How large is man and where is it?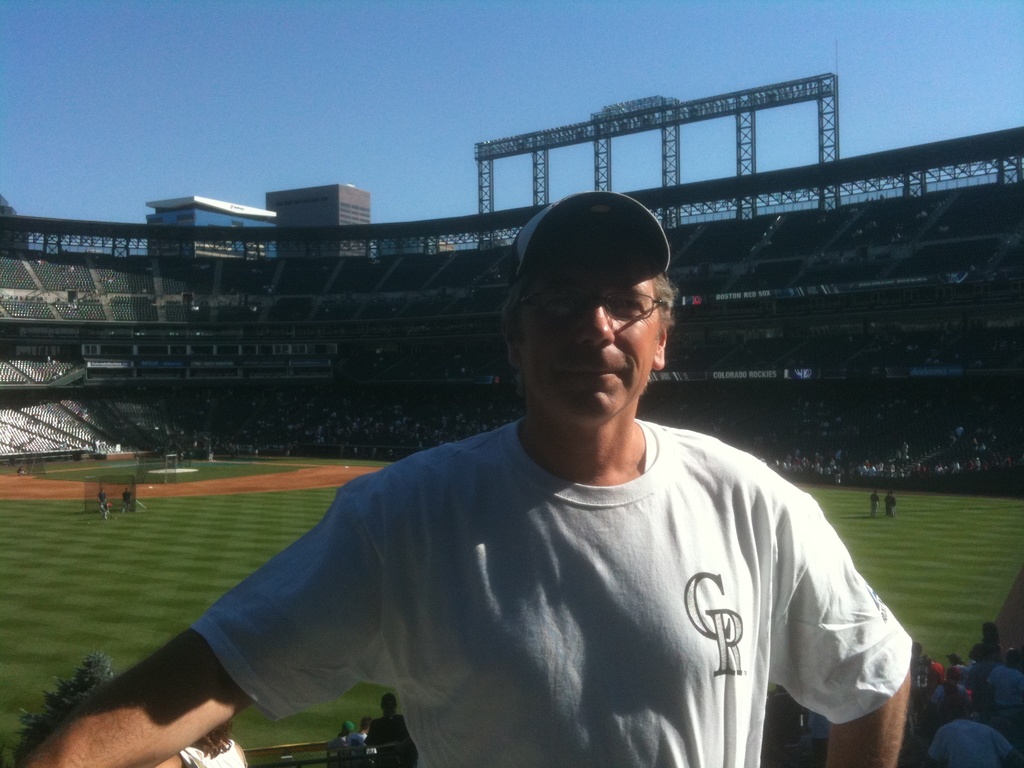
Bounding box: 920, 707, 1023, 767.
